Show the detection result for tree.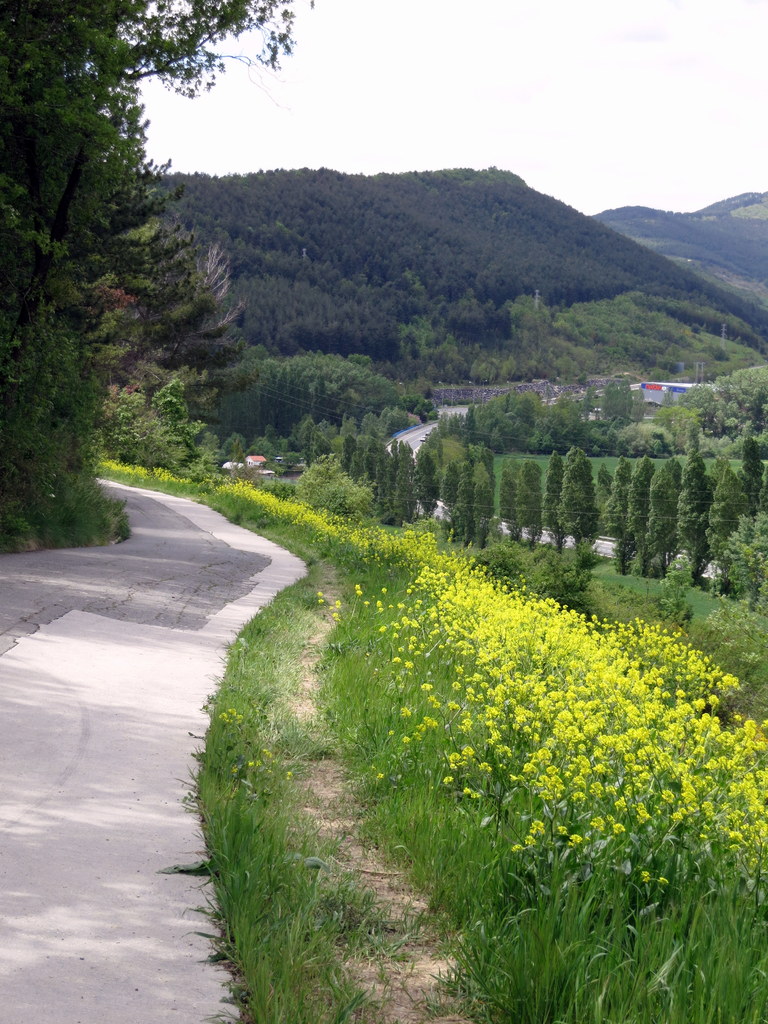
BBox(699, 458, 764, 591).
